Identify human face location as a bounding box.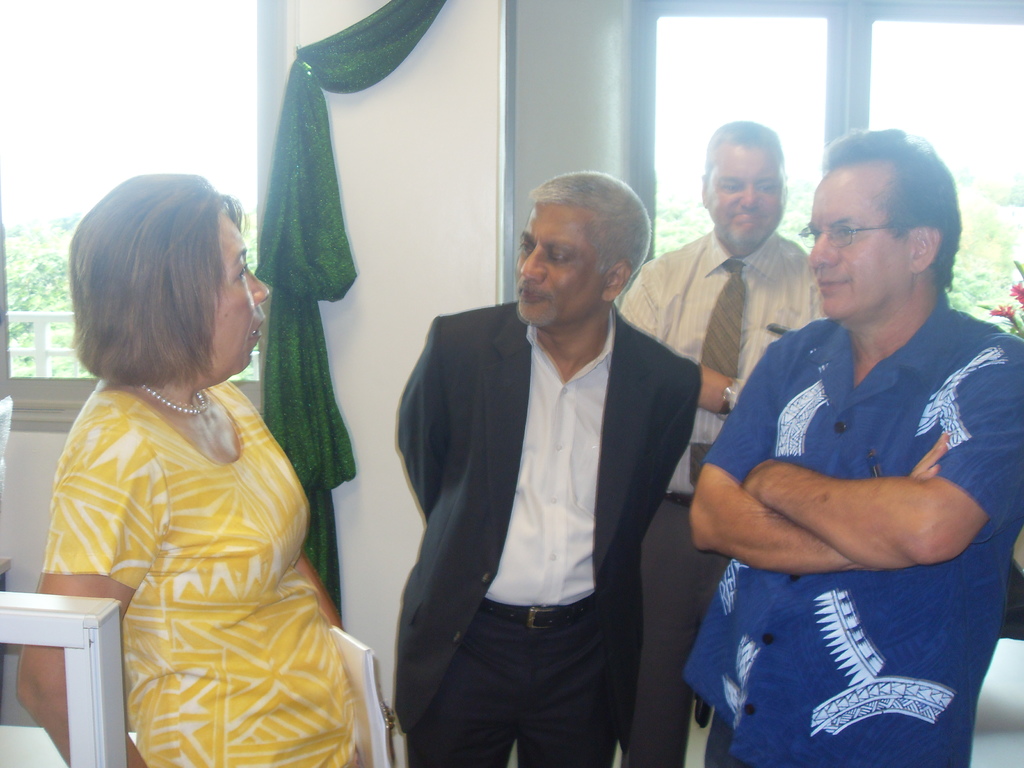
l=804, t=172, r=904, b=317.
